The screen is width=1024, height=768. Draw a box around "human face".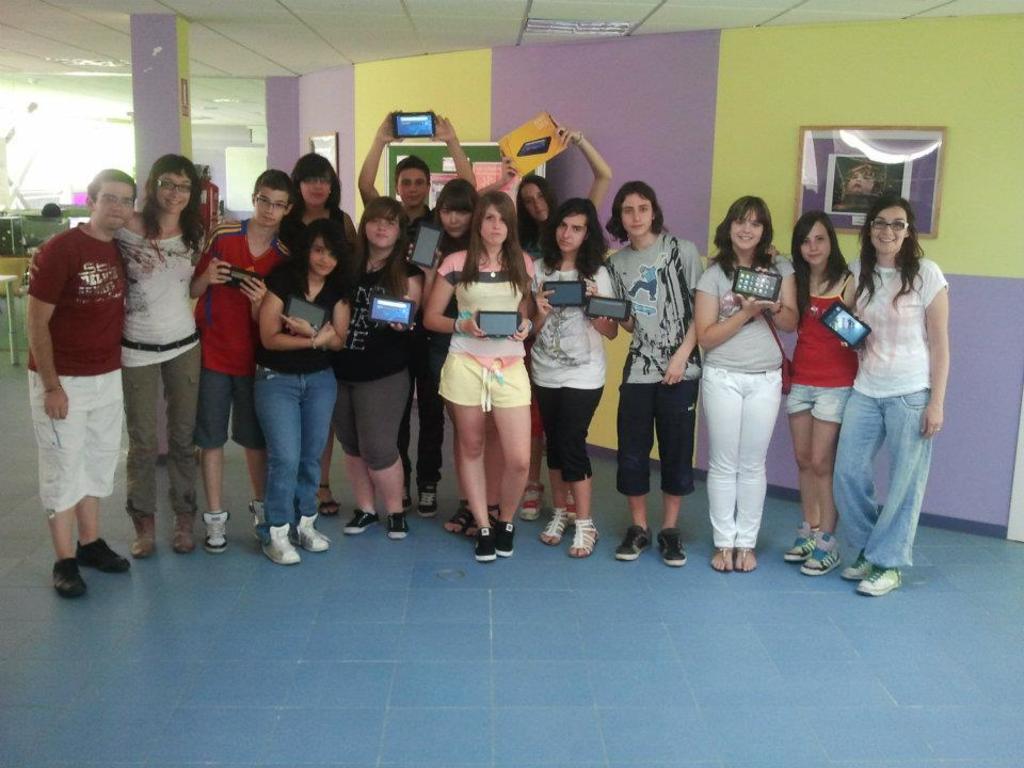
<region>480, 211, 507, 247</region>.
